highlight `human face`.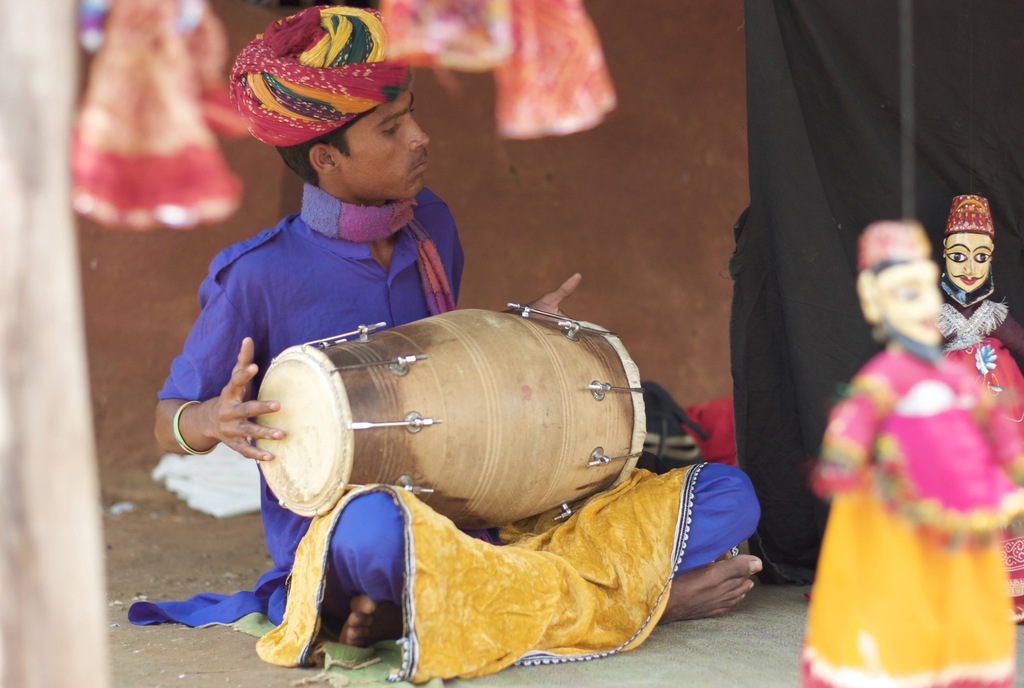
Highlighted region: 330,92,430,202.
